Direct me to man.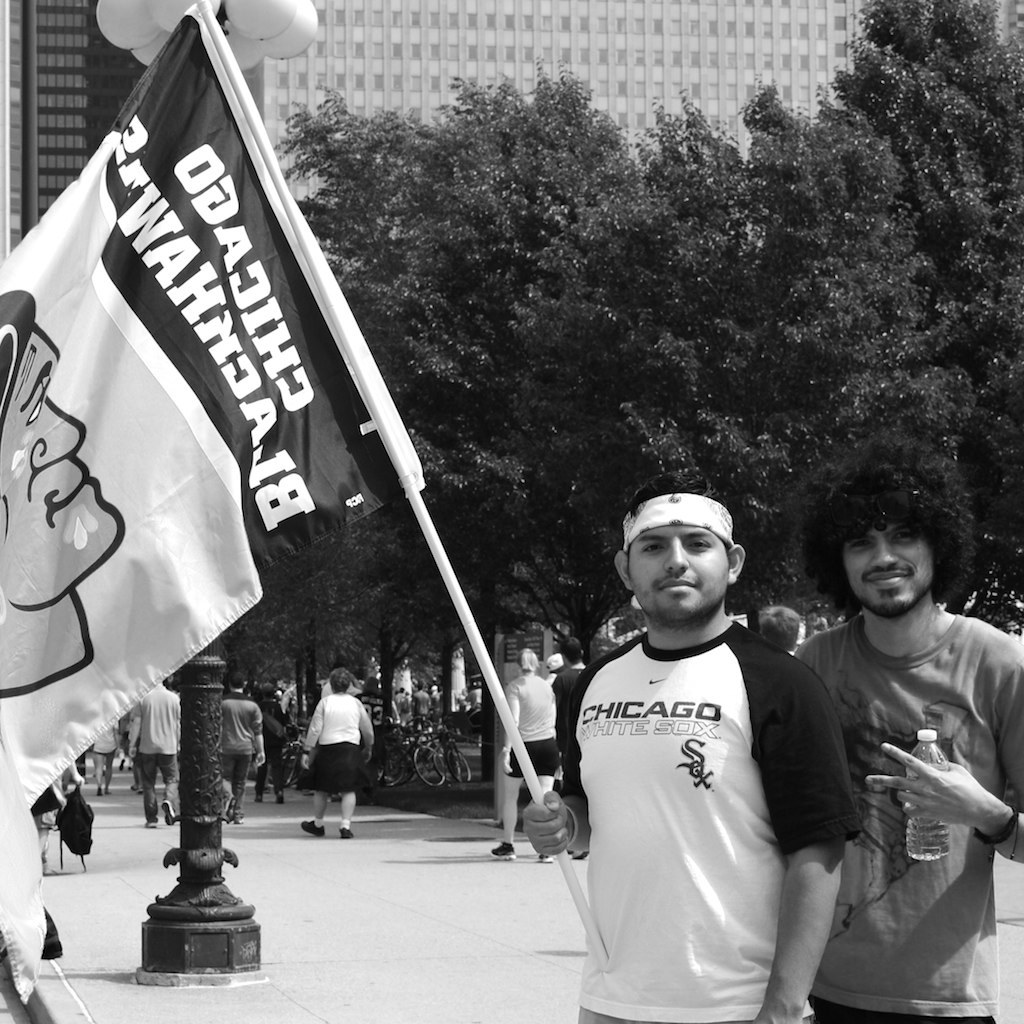
Direction: box=[125, 679, 178, 825].
